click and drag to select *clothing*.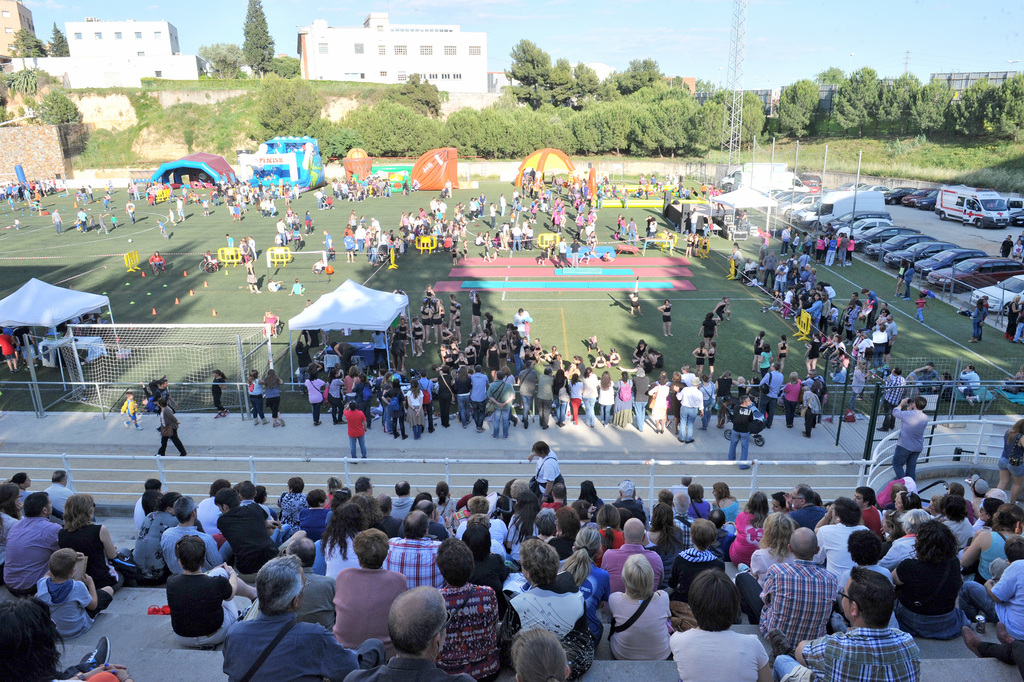
Selection: <box>940,502,972,544</box>.
